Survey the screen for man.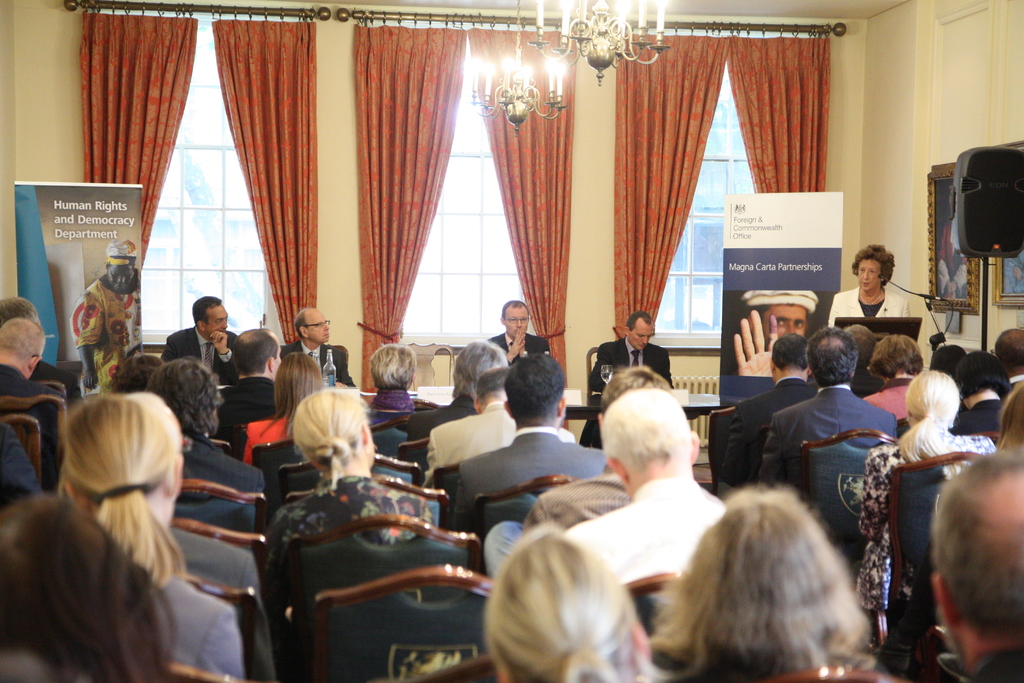
Survey found: box(760, 325, 901, 493).
